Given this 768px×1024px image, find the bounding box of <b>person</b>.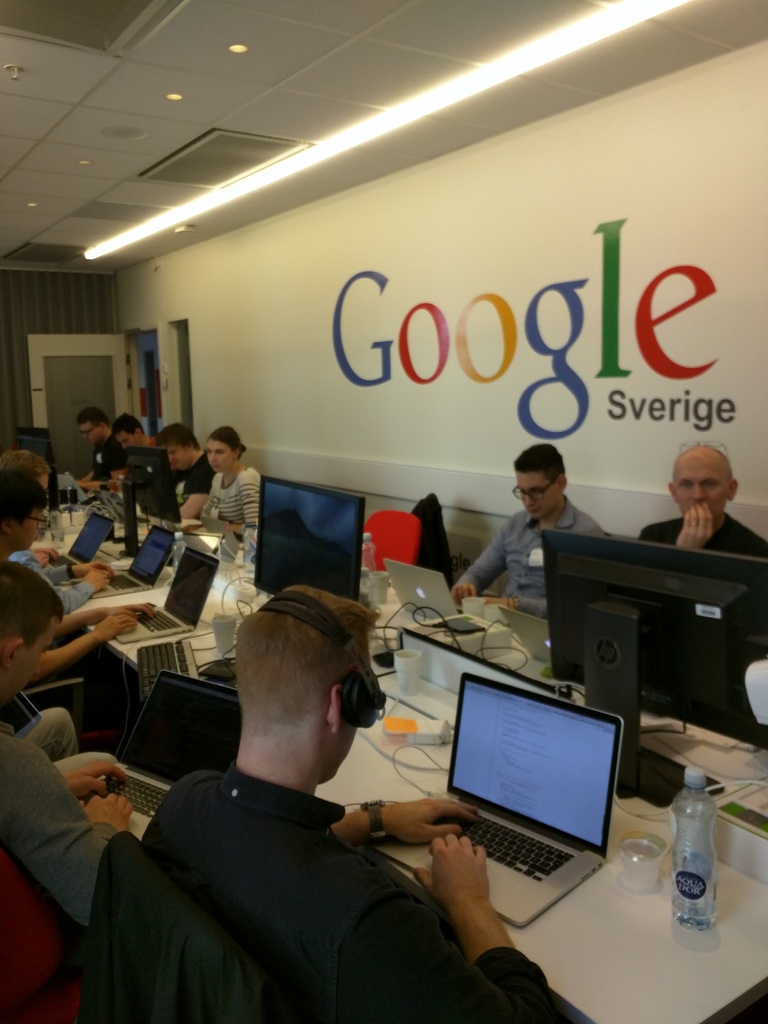
(left=153, top=423, right=211, bottom=515).
